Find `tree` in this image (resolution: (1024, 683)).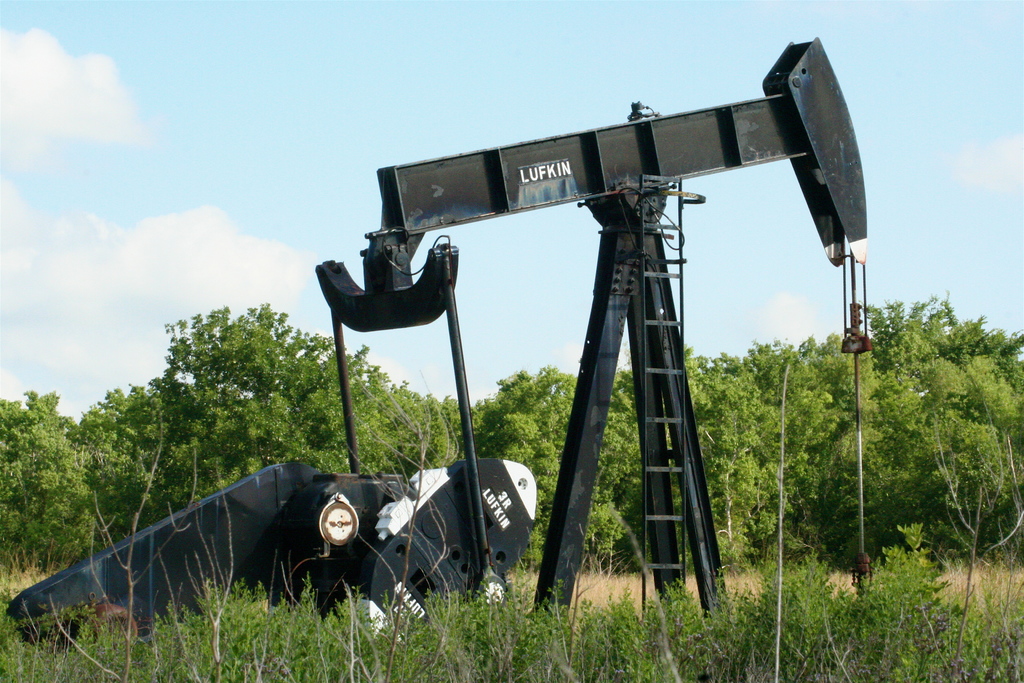
<region>666, 328, 854, 577</region>.
